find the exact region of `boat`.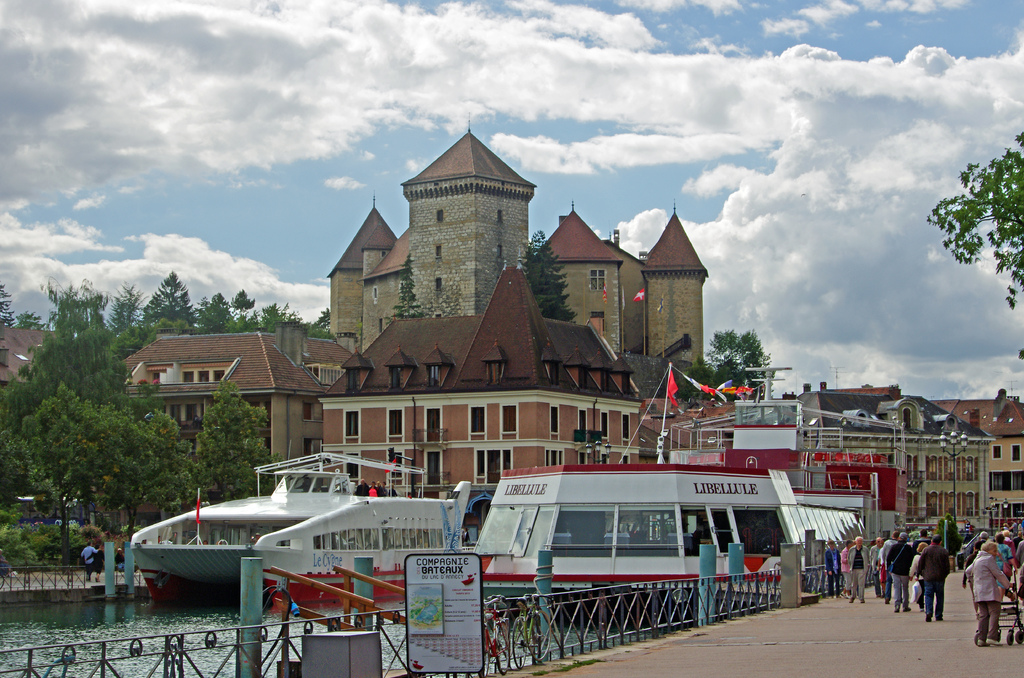
Exact region: bbox=[456, 357, 861, 643].
